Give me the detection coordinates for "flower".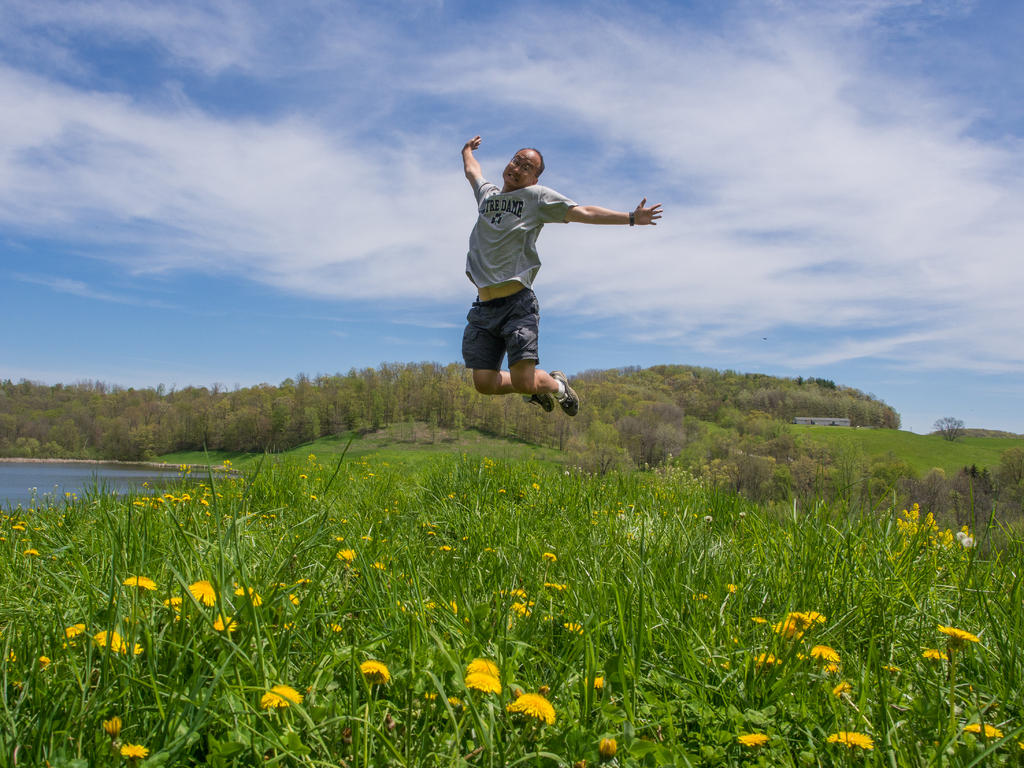
left=123, top=573, right=161, bottom=595.
